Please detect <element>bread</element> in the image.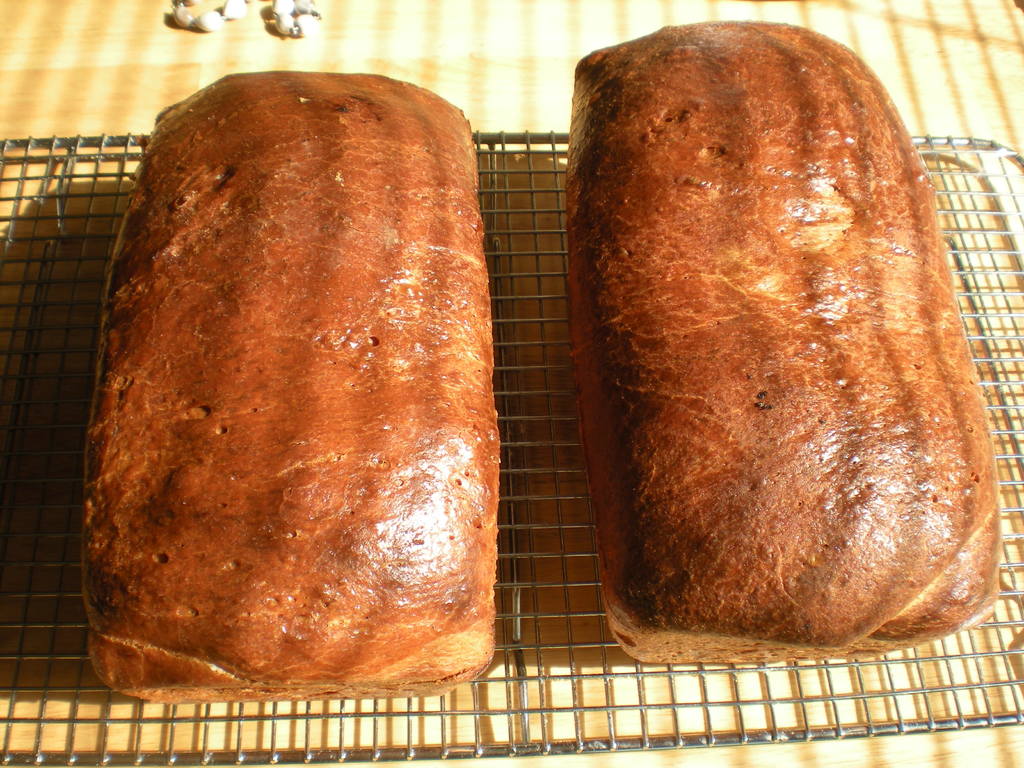
l=548, t=0, r=982, b=670.
